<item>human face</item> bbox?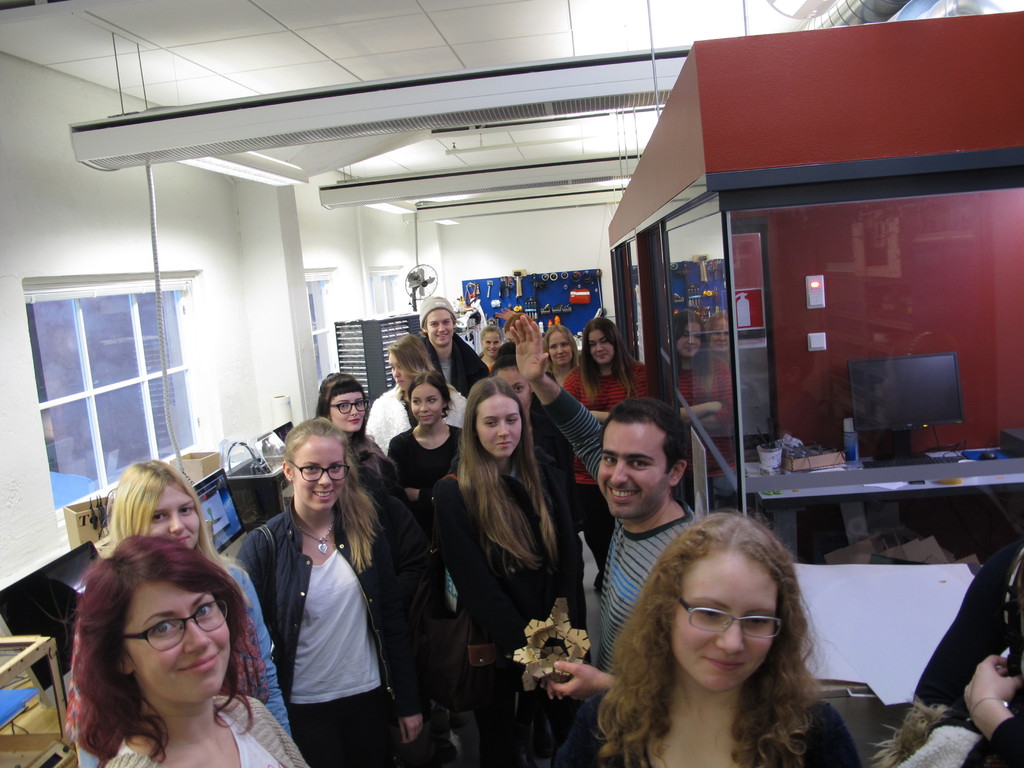
[x1=143, y1=480, x2=204, y2=547]
